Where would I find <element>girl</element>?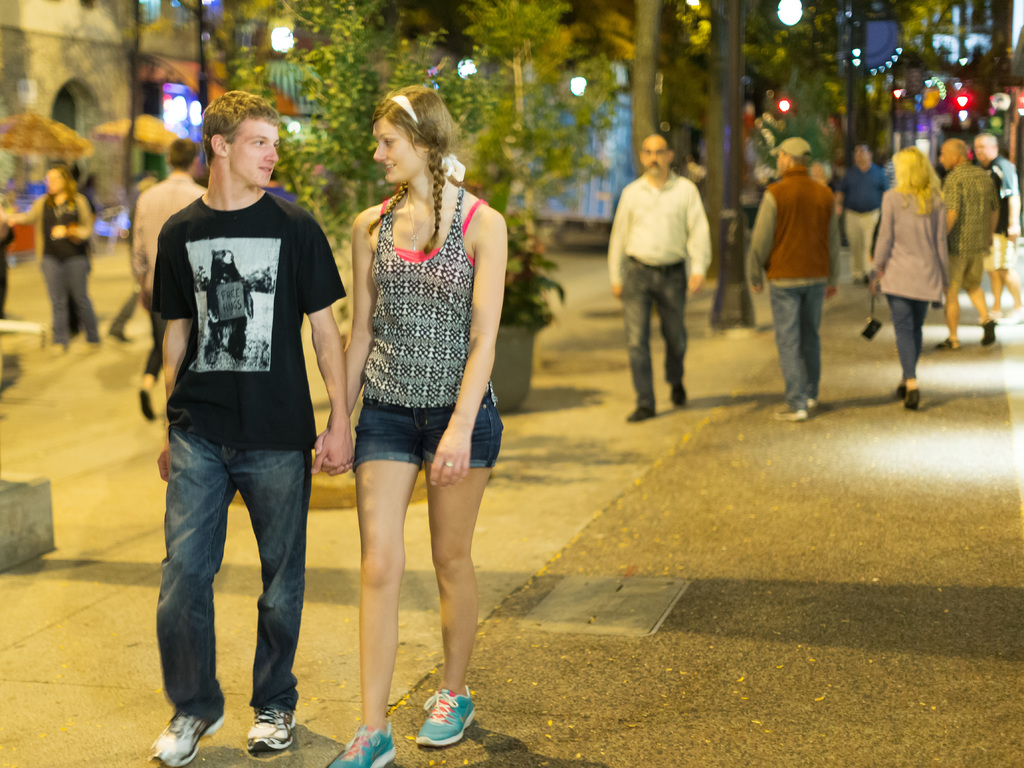
At 310/71/520/731.
